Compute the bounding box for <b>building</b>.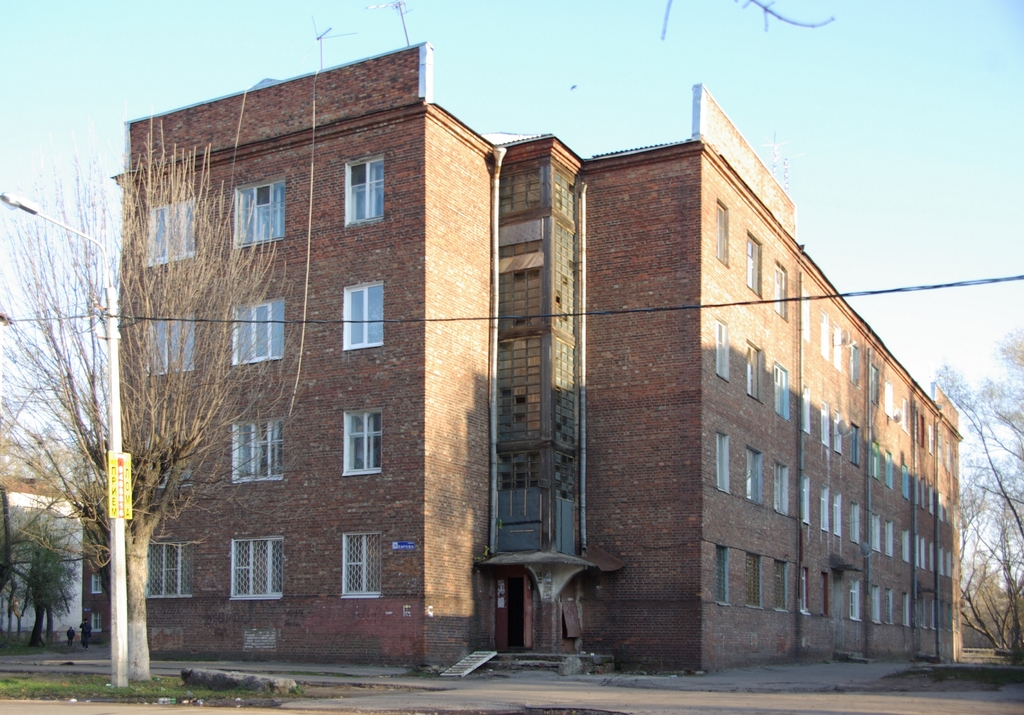
bbox=[106, 38, 965, 683].
